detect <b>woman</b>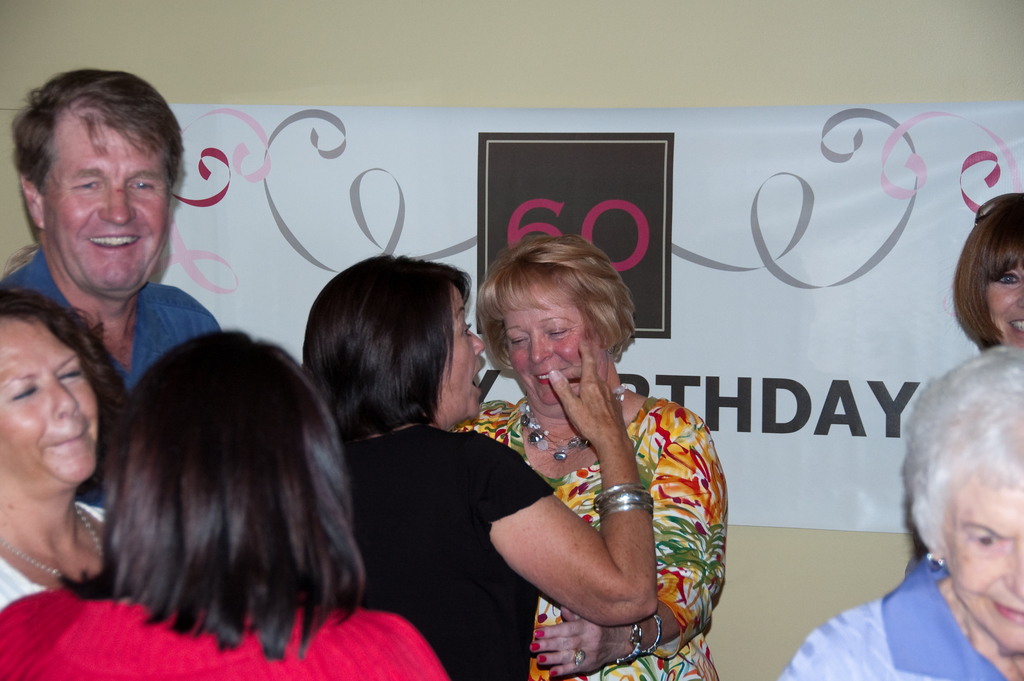
770/356/1023/680
